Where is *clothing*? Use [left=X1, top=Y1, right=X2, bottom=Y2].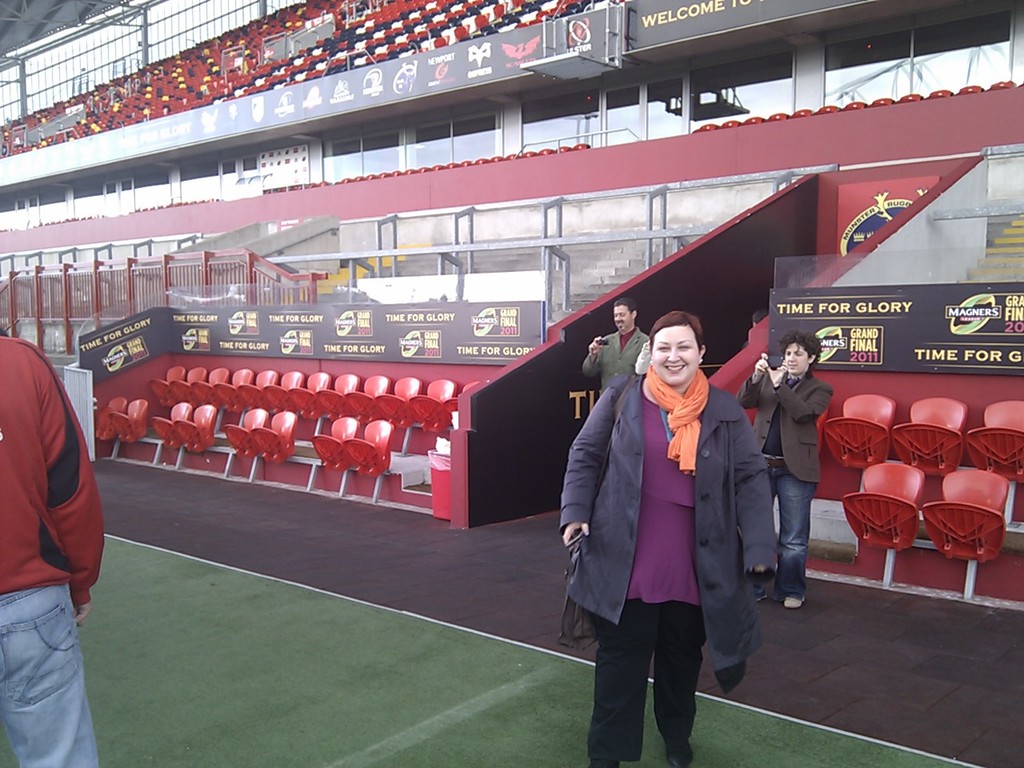
[left=0, top=334, right=106, bottom=767].
